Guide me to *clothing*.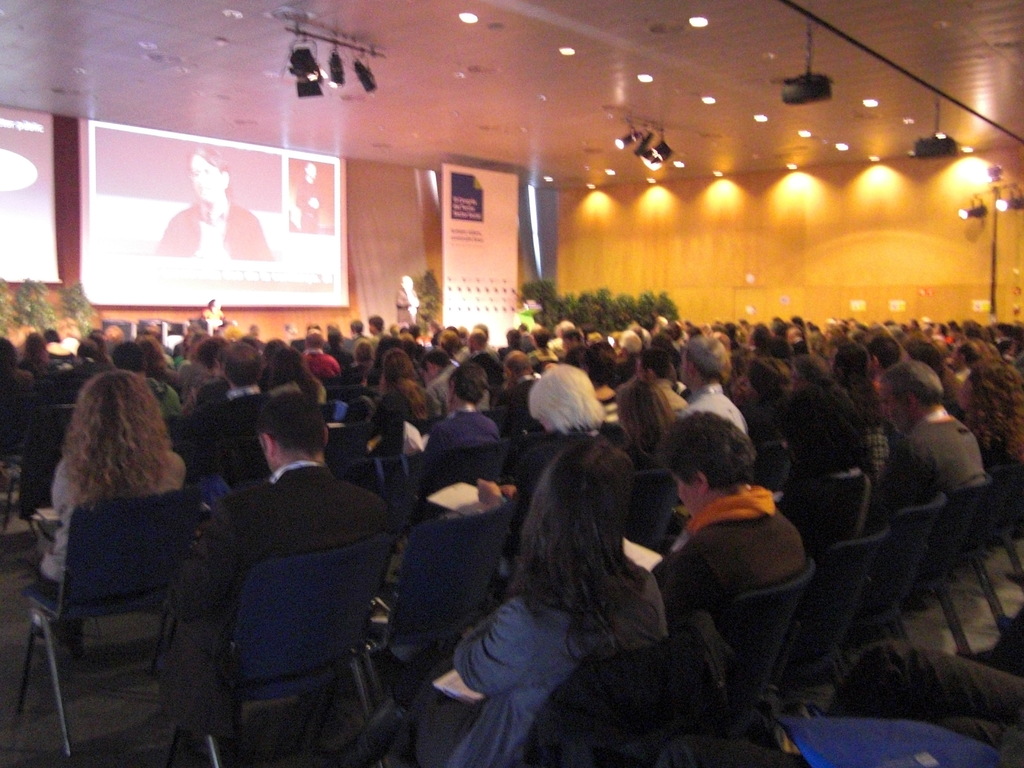
Guidance: bbox(445, 559, 671, 762).
